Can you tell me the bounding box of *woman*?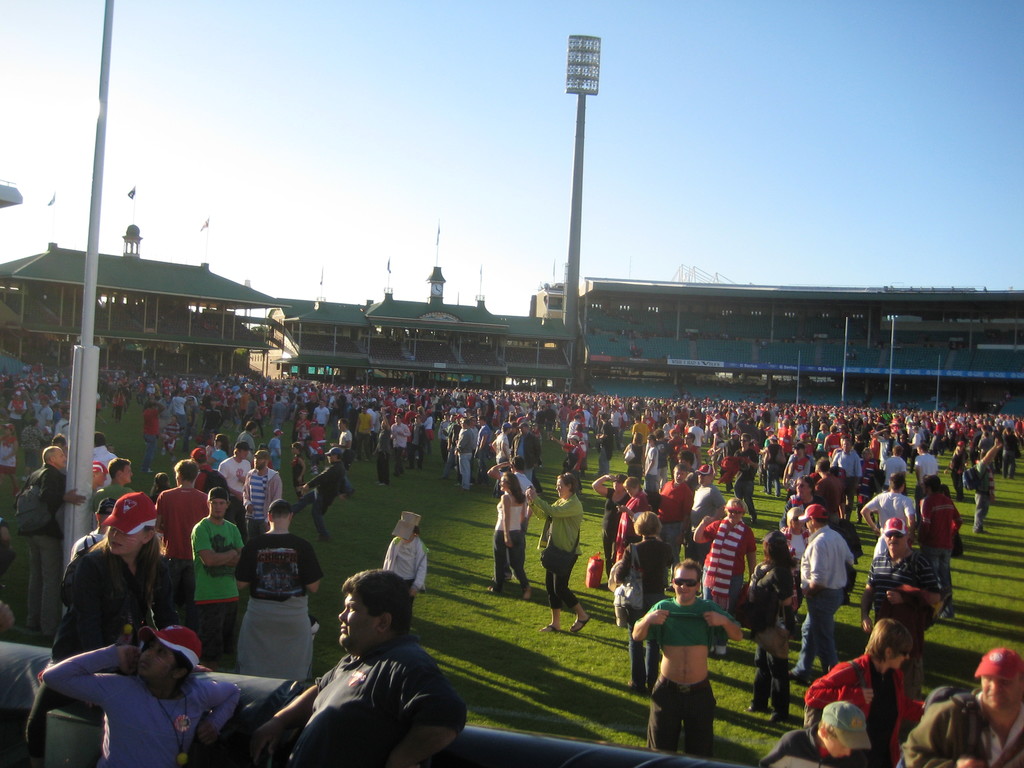
(left=856, top=448, right=878, bottom=526).
